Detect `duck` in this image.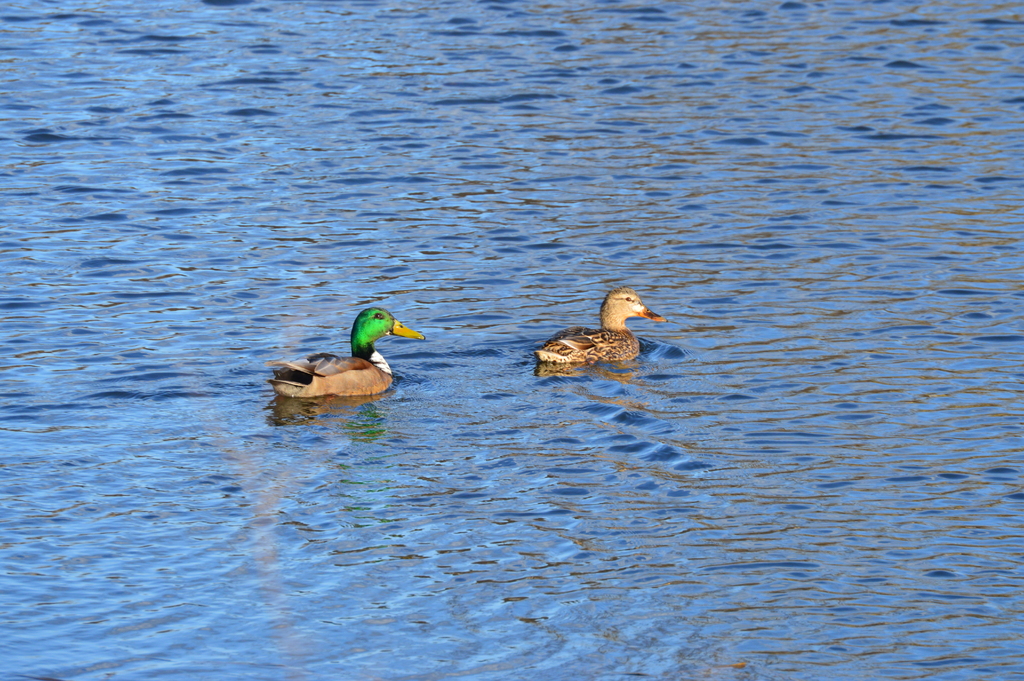
Detection: pyautogui.locateOnScreen(534, 286, 671, 382).
